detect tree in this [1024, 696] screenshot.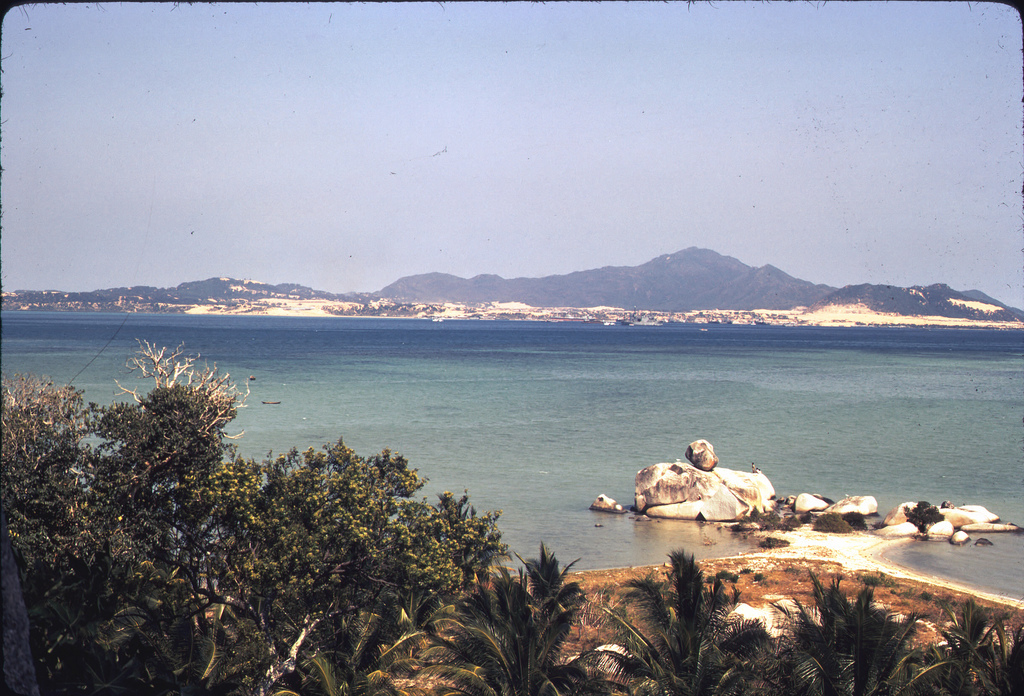
Detection: 118,335,254,450.
